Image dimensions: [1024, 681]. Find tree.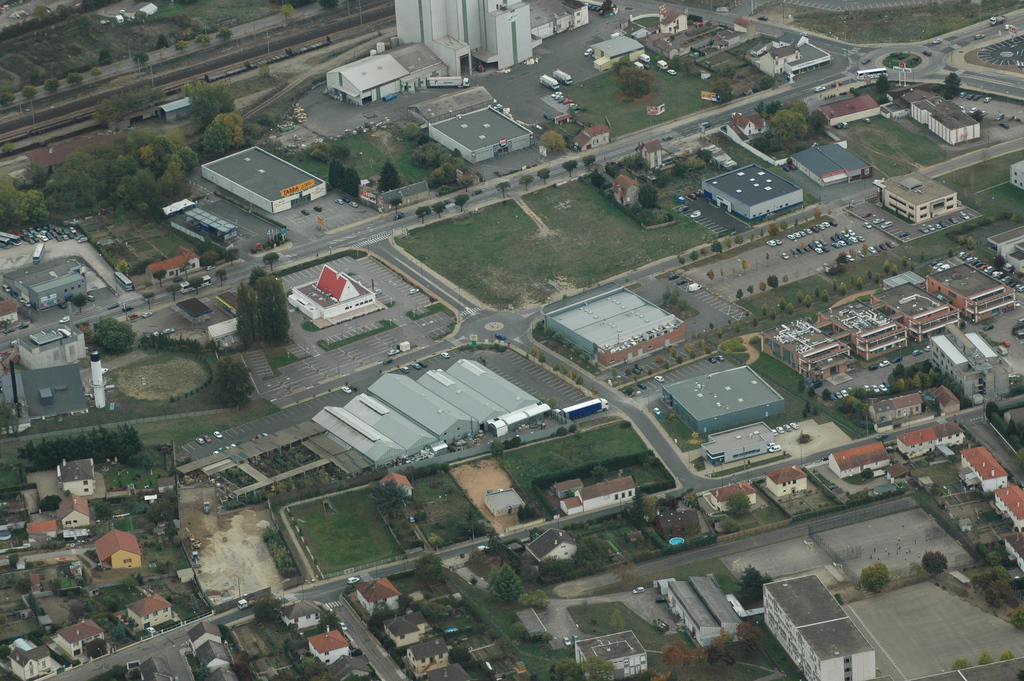
detection(875, 69, 890, 98).
